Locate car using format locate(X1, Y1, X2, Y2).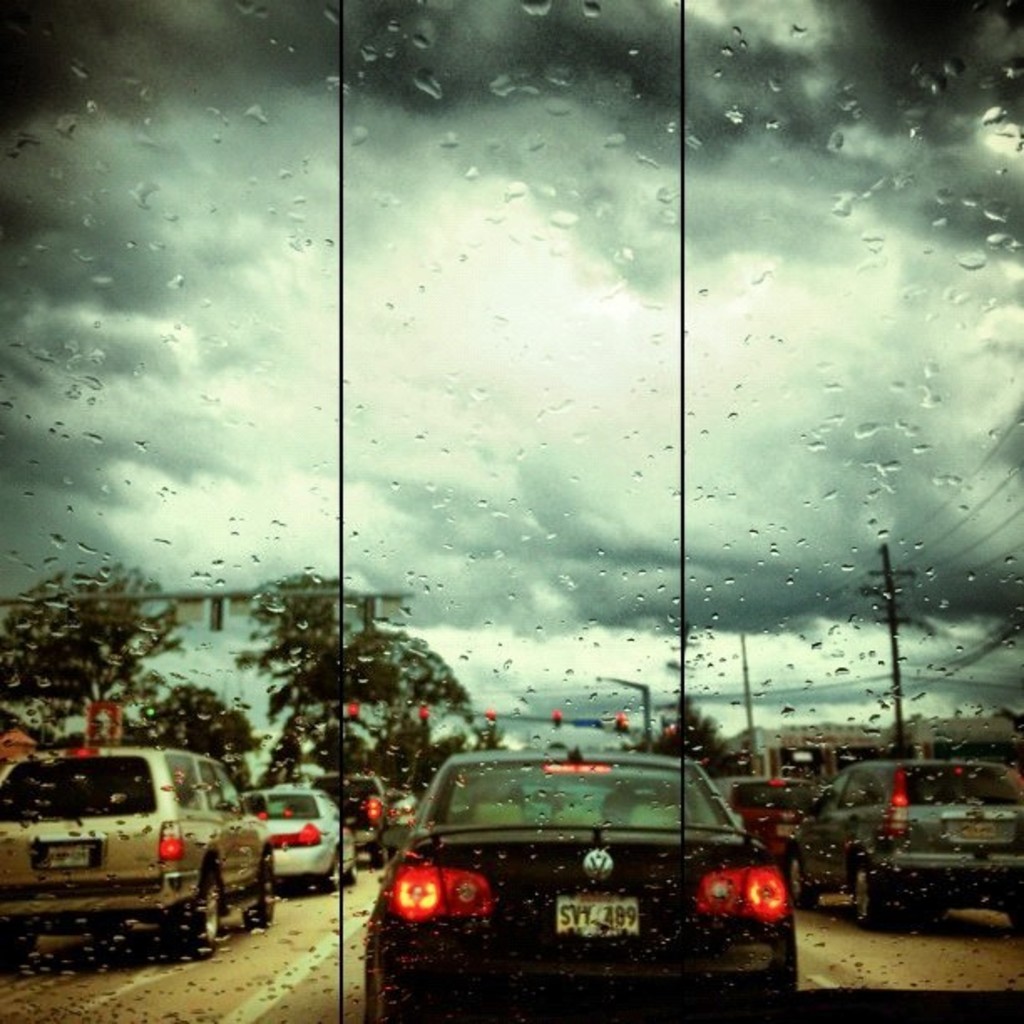
locate(796, 763, 1022, 934).
